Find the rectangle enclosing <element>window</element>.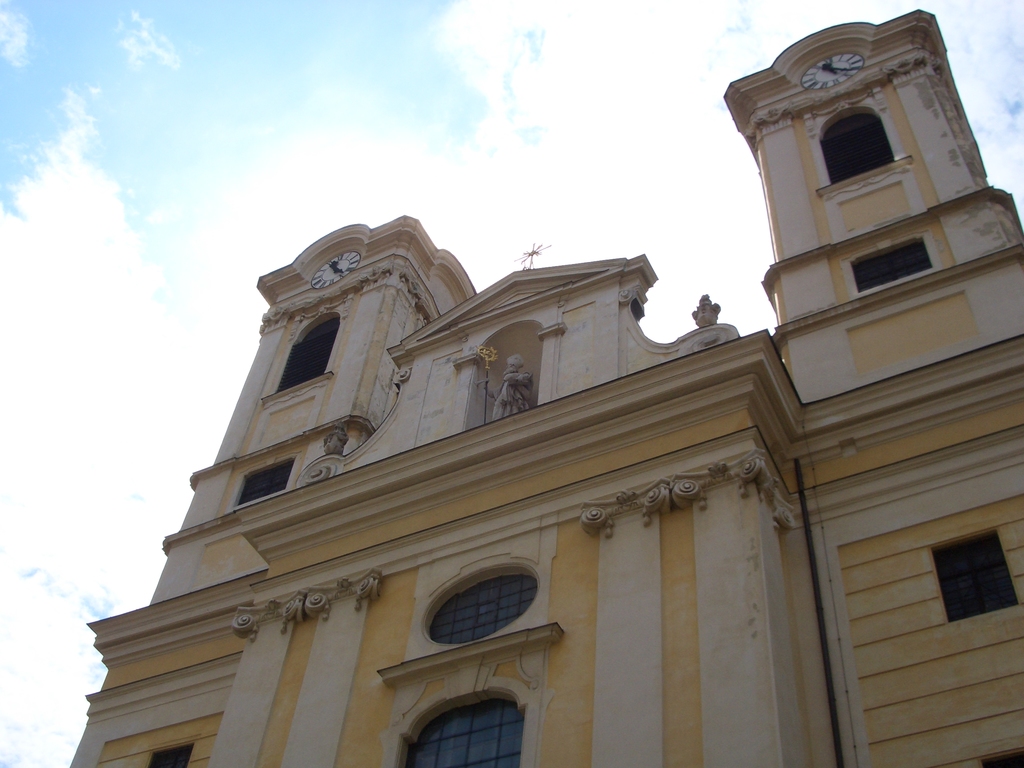
bbox=(931, 529, 1018, 621).
